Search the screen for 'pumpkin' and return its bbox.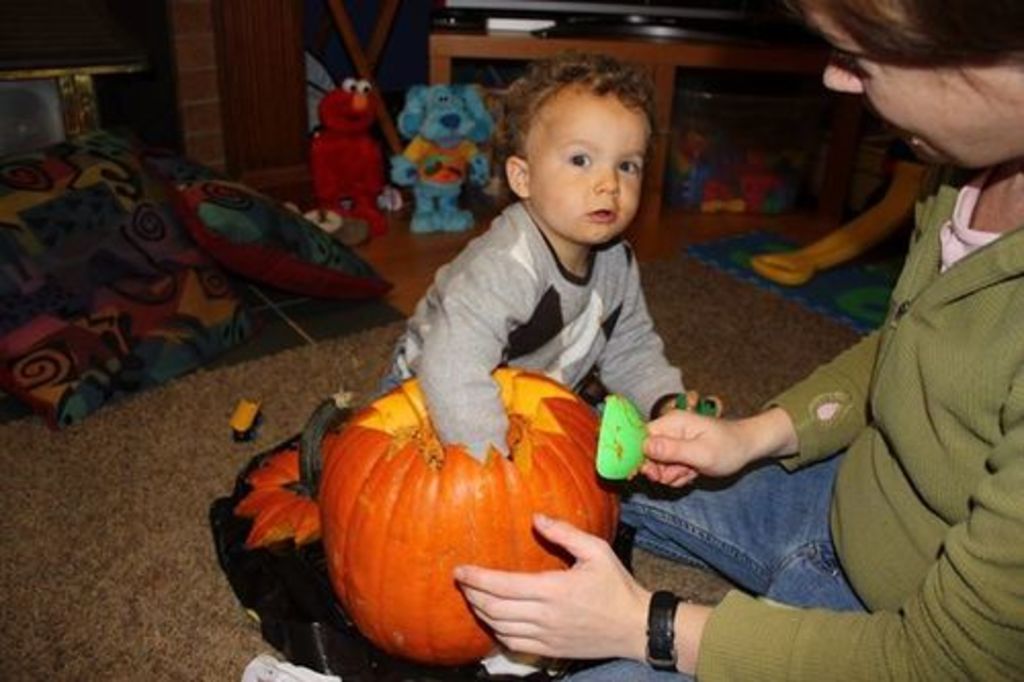
Found: Rect(227, 385, 354, 551).
